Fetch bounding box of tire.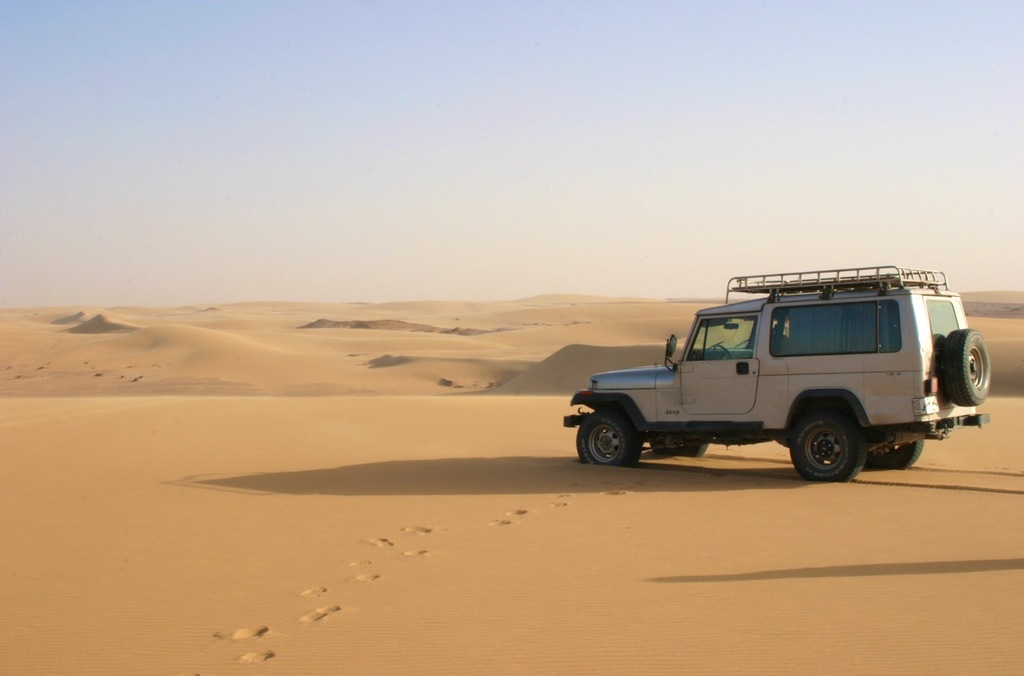
Bbox: crop(792, 401, 878, 481).
